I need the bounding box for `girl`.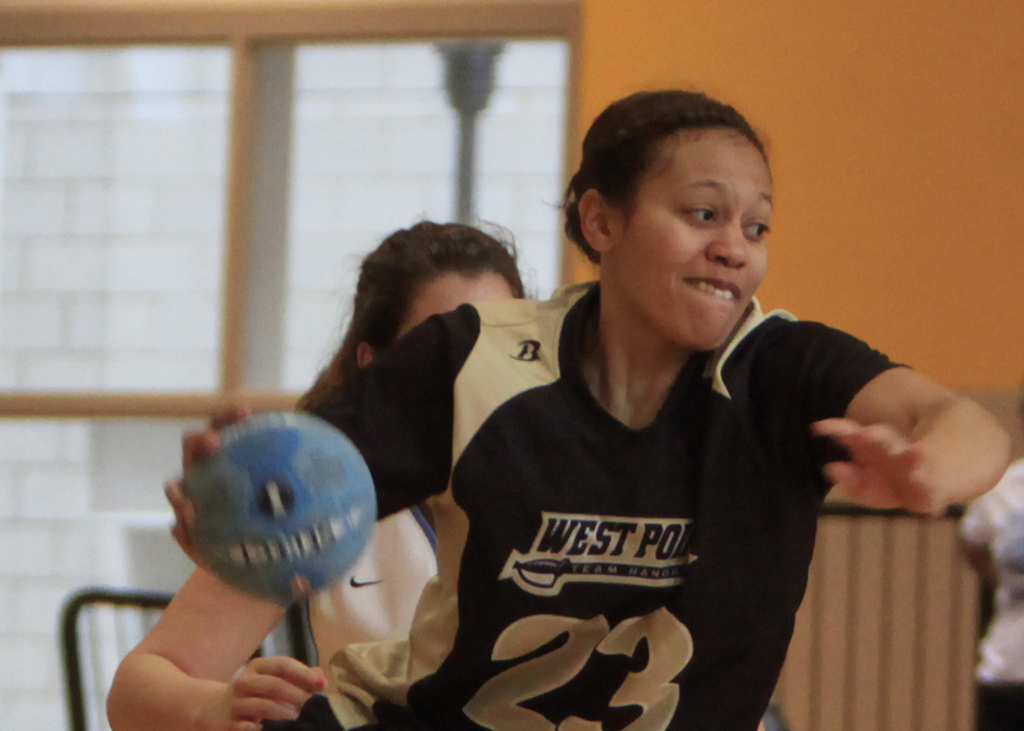
Here it is: [100,207,536,730].
